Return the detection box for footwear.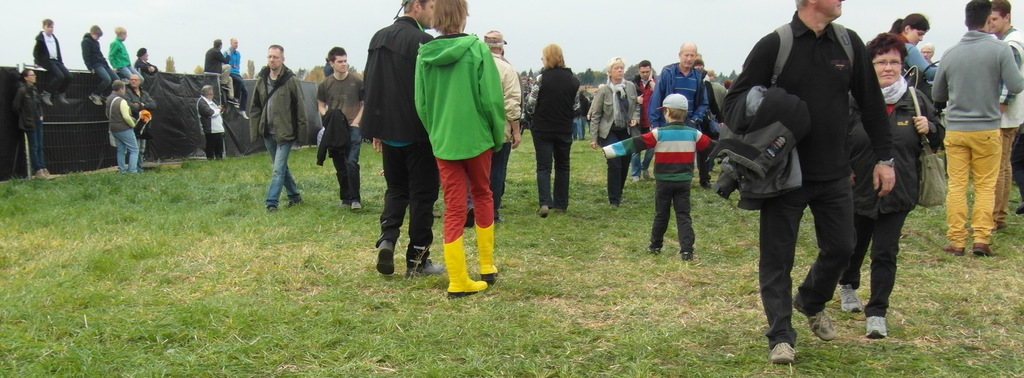
BBox(641, 164, 650, 180).
